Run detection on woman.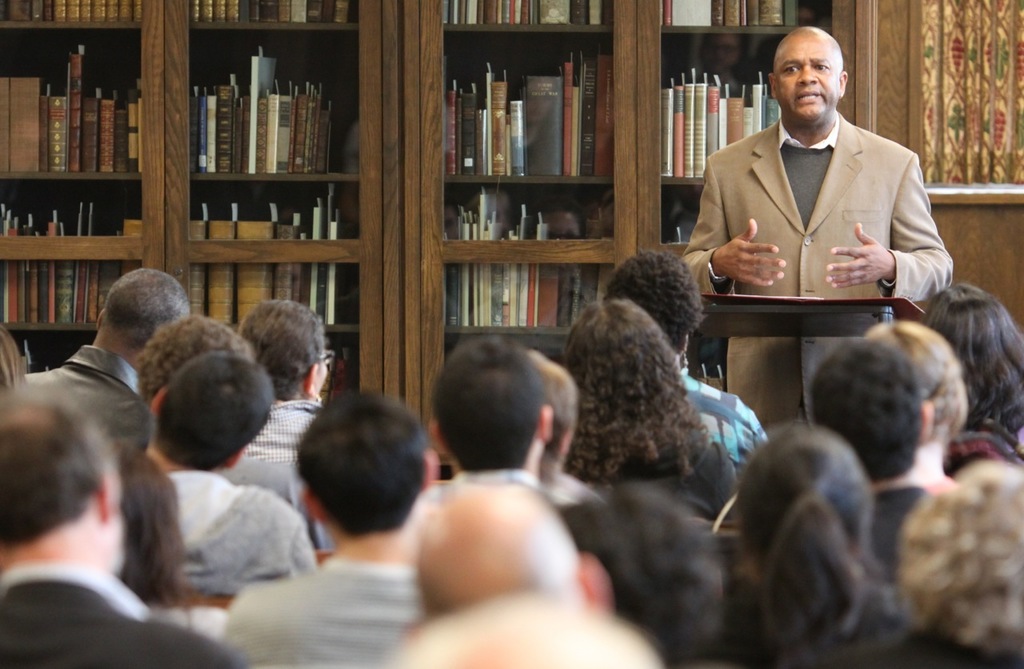
Result: Rect(678, 427, 914, 668).
